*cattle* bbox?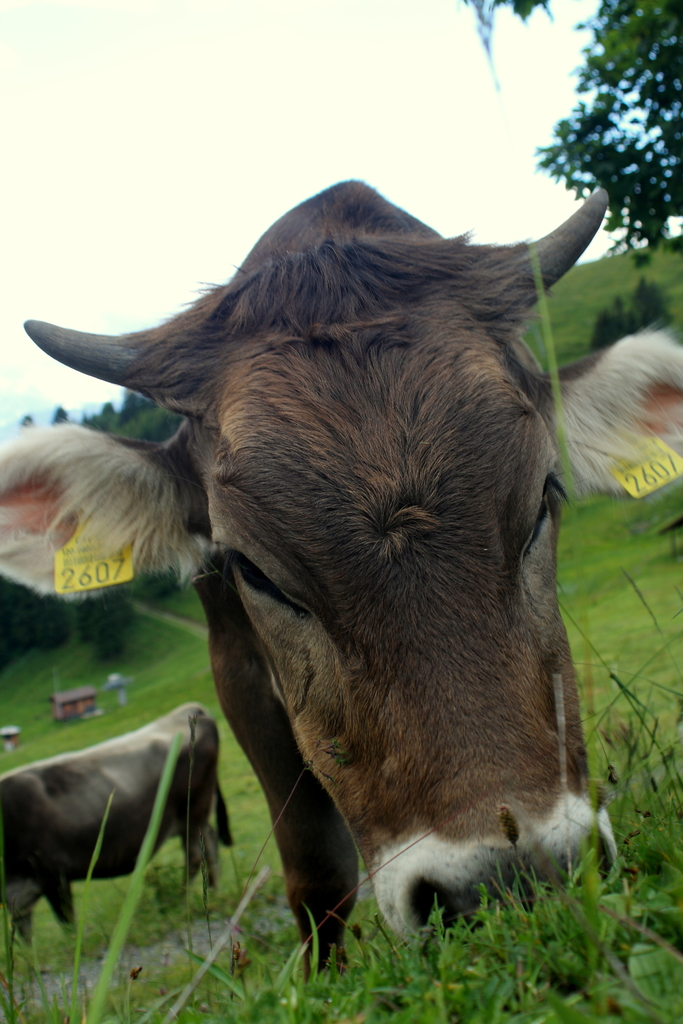
(x1=0, y1=700, x2=238, y2=948)
